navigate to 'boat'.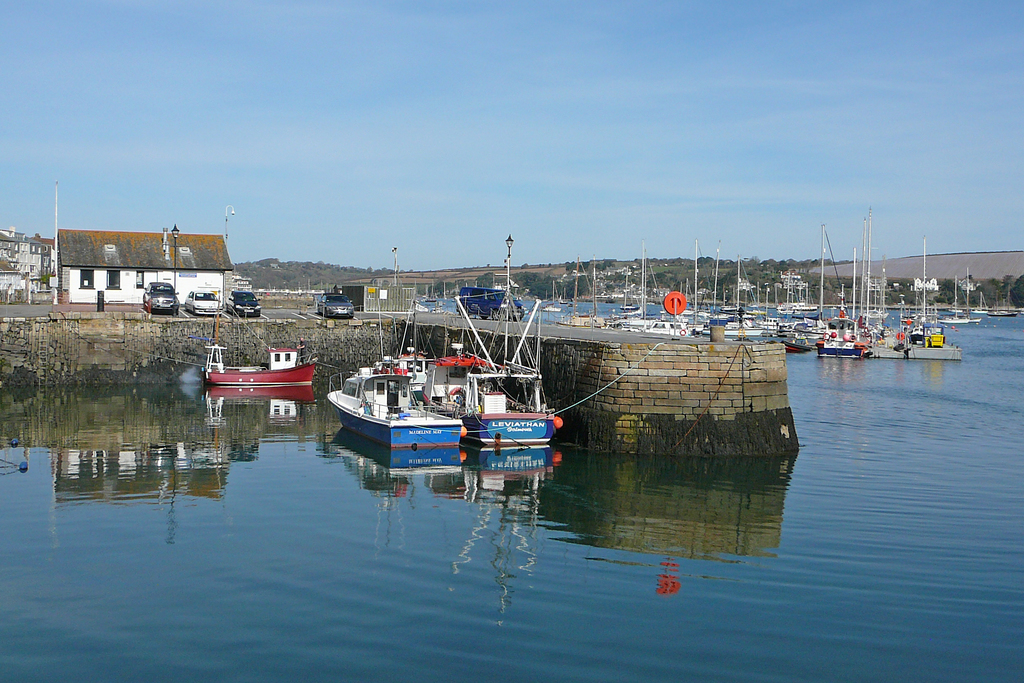
Navigation target: 417:292:564:450.
